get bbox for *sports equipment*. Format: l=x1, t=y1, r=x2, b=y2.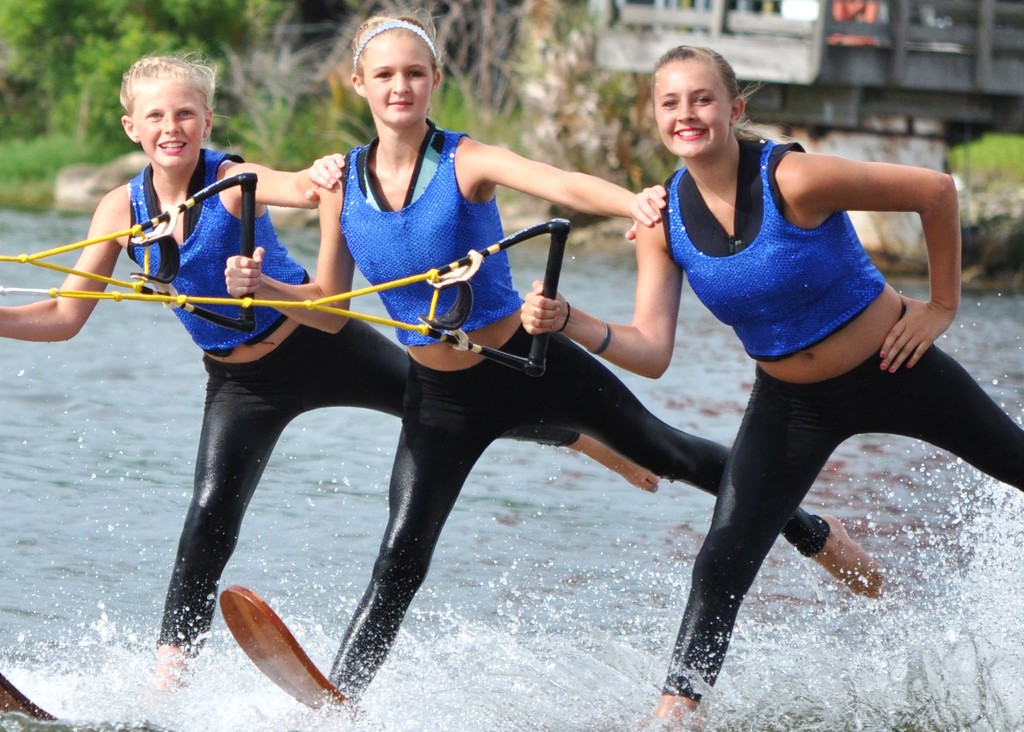
l=218, t=583, r=353, b=718.
